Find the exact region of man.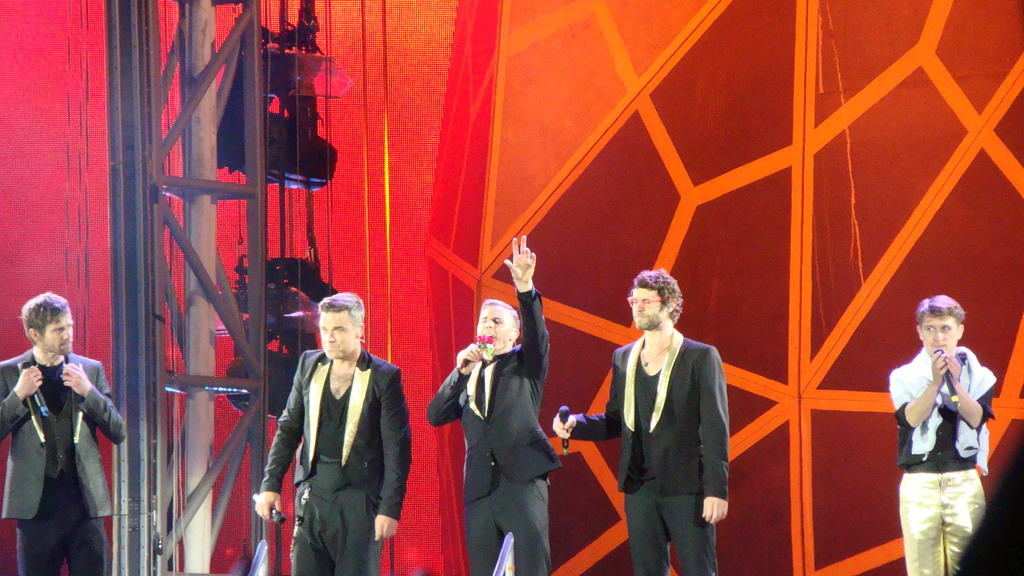
Exact region: <region>260, 281, 400, 572</region>.
